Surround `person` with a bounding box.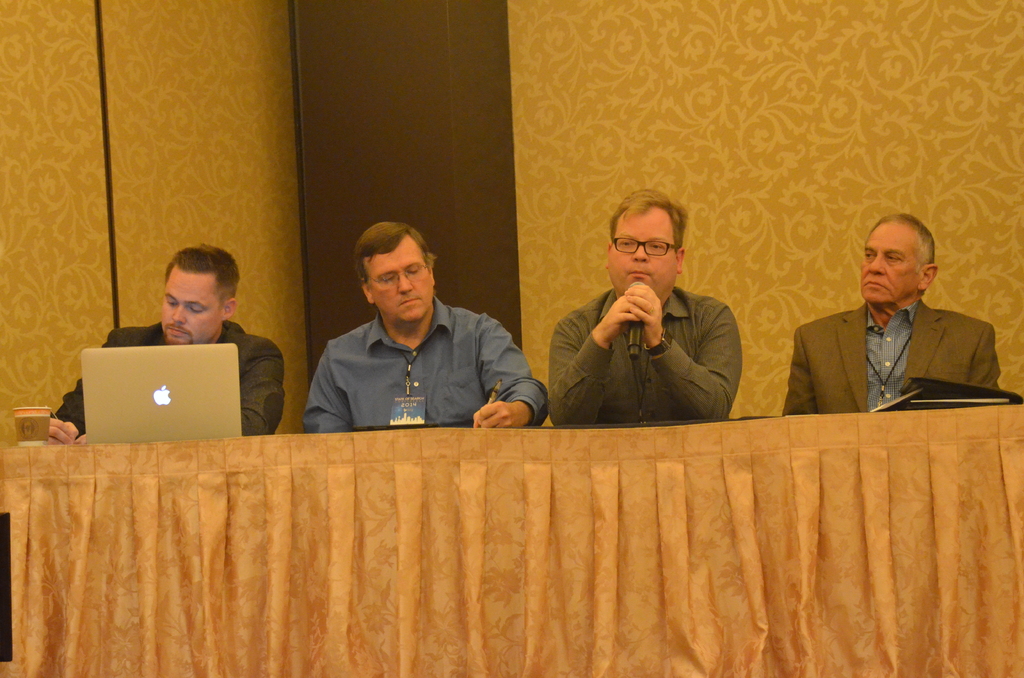
locate(547, 197, 748, 435).
